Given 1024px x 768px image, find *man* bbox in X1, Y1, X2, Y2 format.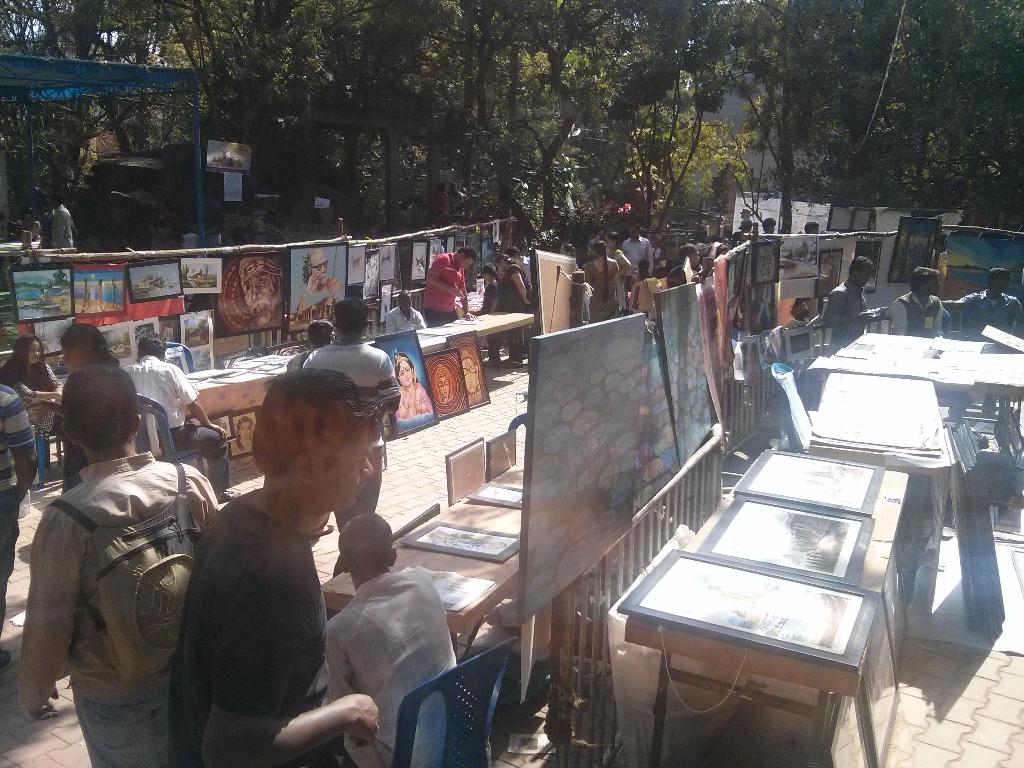
677, 243, 706, 279.
